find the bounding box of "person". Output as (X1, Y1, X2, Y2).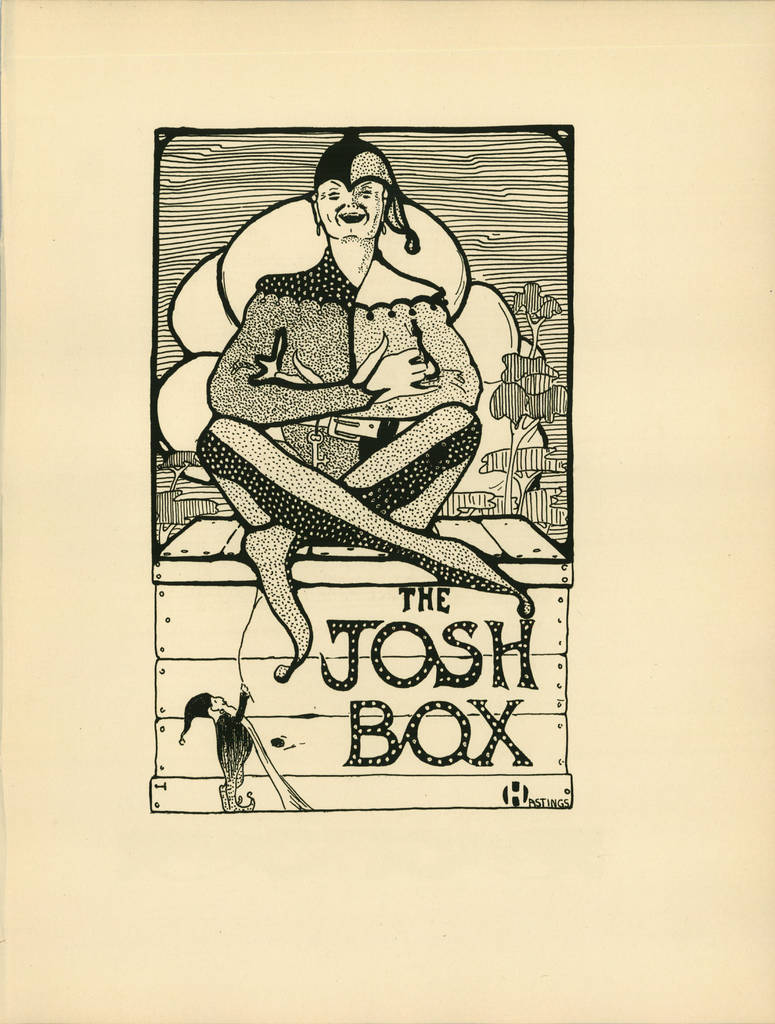
(197, 124, 528, 676).
